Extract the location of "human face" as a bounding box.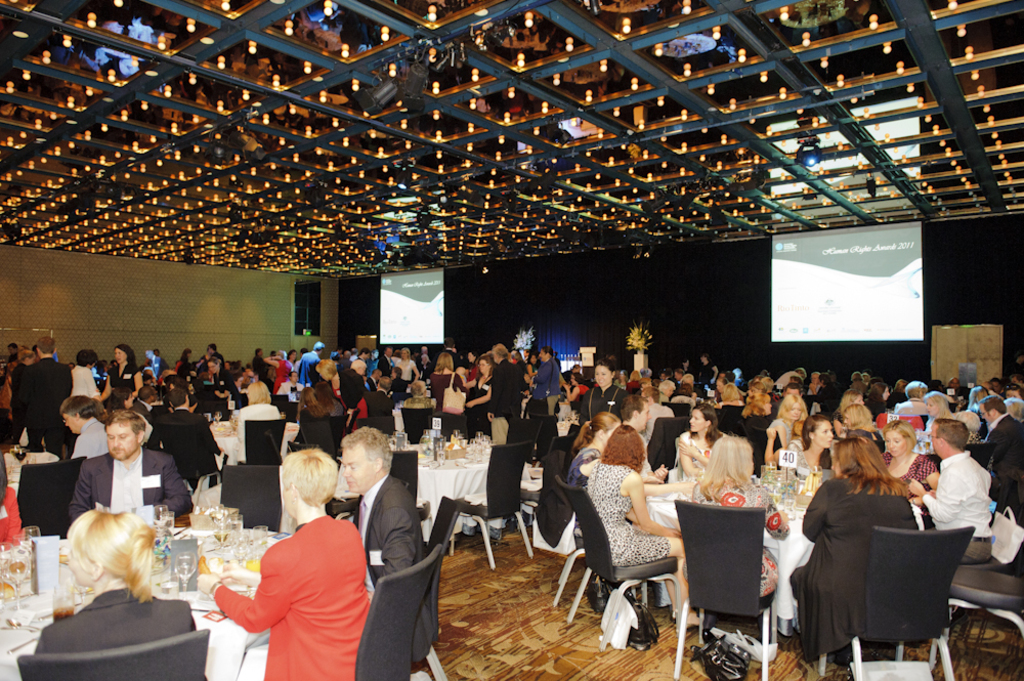
bbox=[883, 428, 906, 458].
